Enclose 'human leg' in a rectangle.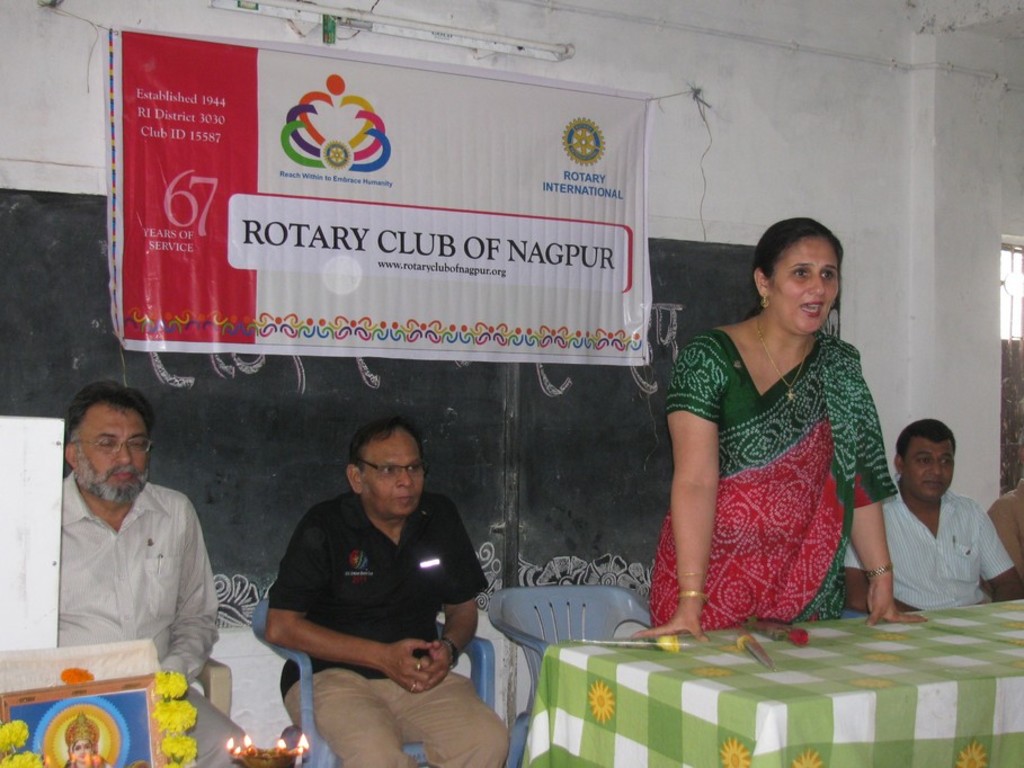
region(371, 669, 509, 767).
